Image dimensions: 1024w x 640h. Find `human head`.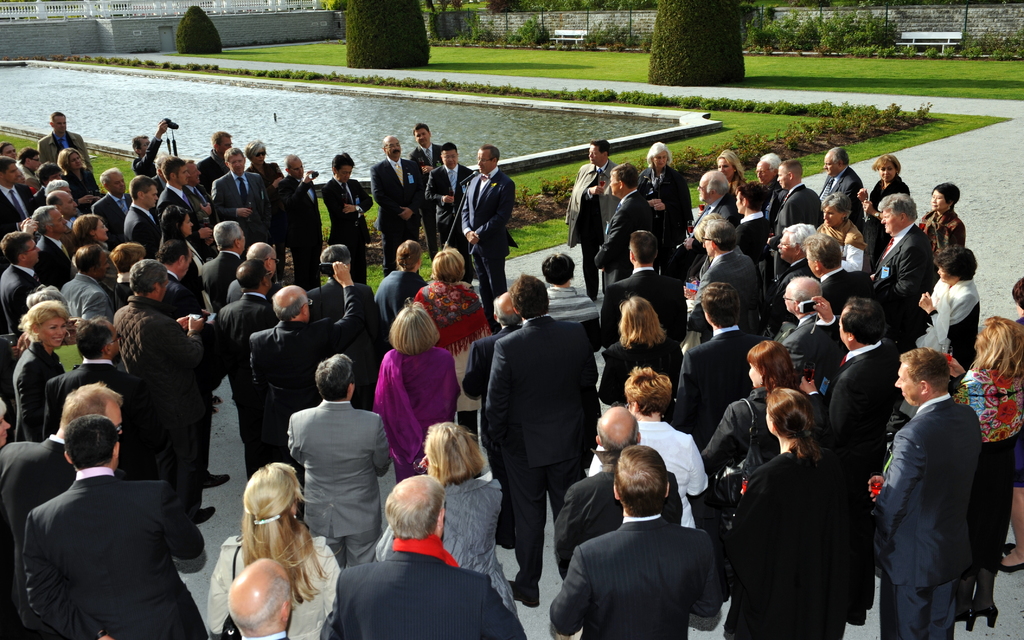
Rect(392, 240, 420, 273).
